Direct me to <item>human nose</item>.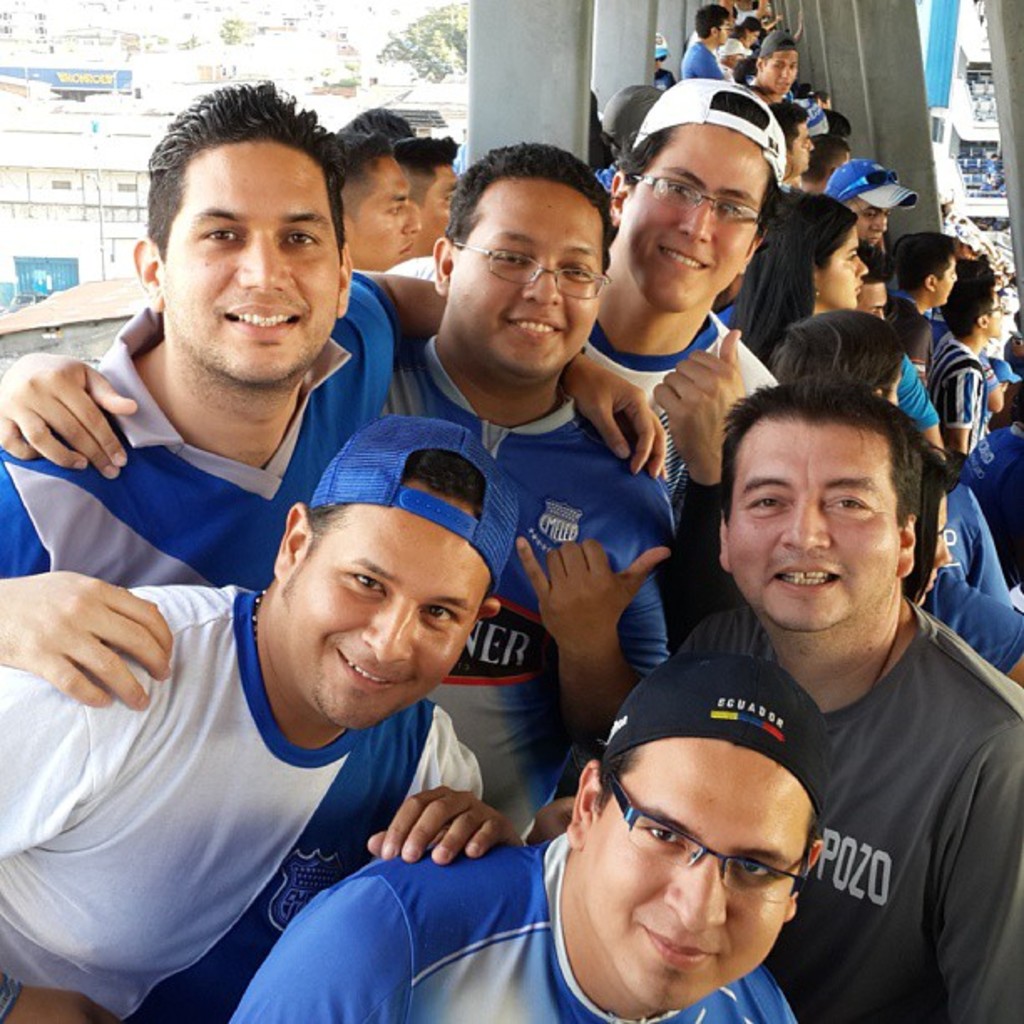
Direction: {"x1": 361, "y1": 597, "x2": 412, "y2": 664}.
